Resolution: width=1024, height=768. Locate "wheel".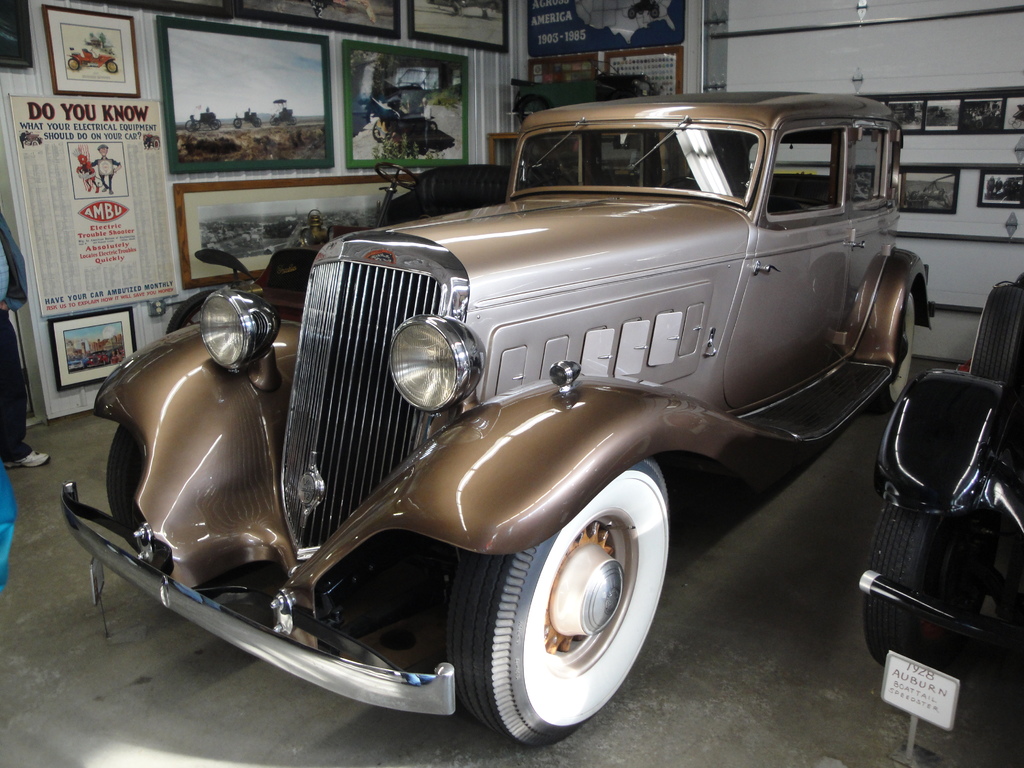
864/458/1013/664.
